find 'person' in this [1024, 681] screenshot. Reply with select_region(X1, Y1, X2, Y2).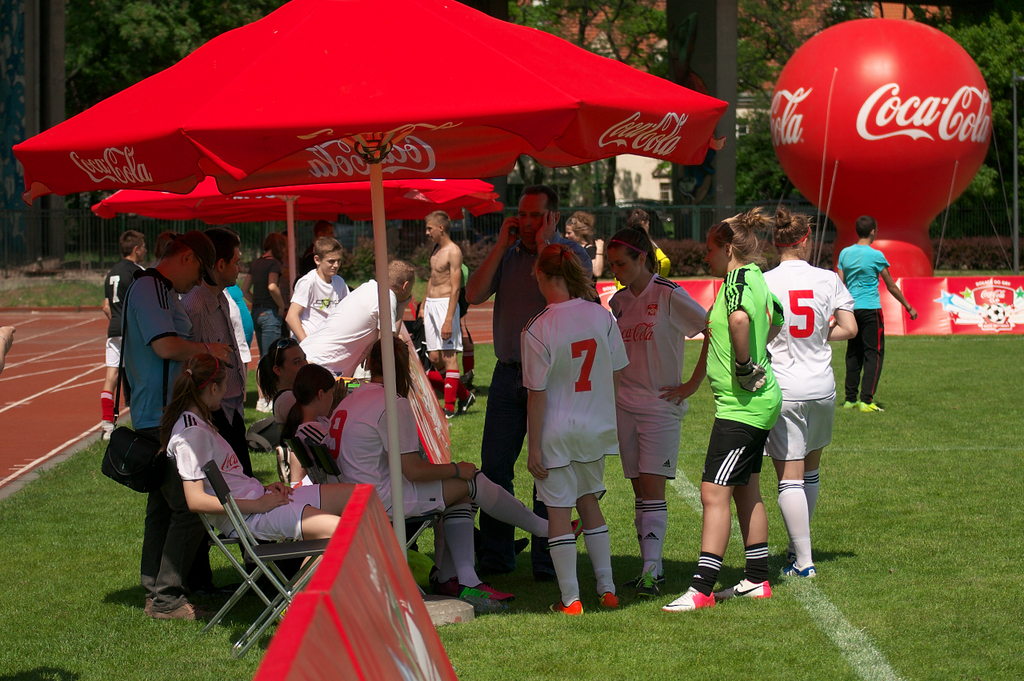
select_region(162, 349, 356, 619).
